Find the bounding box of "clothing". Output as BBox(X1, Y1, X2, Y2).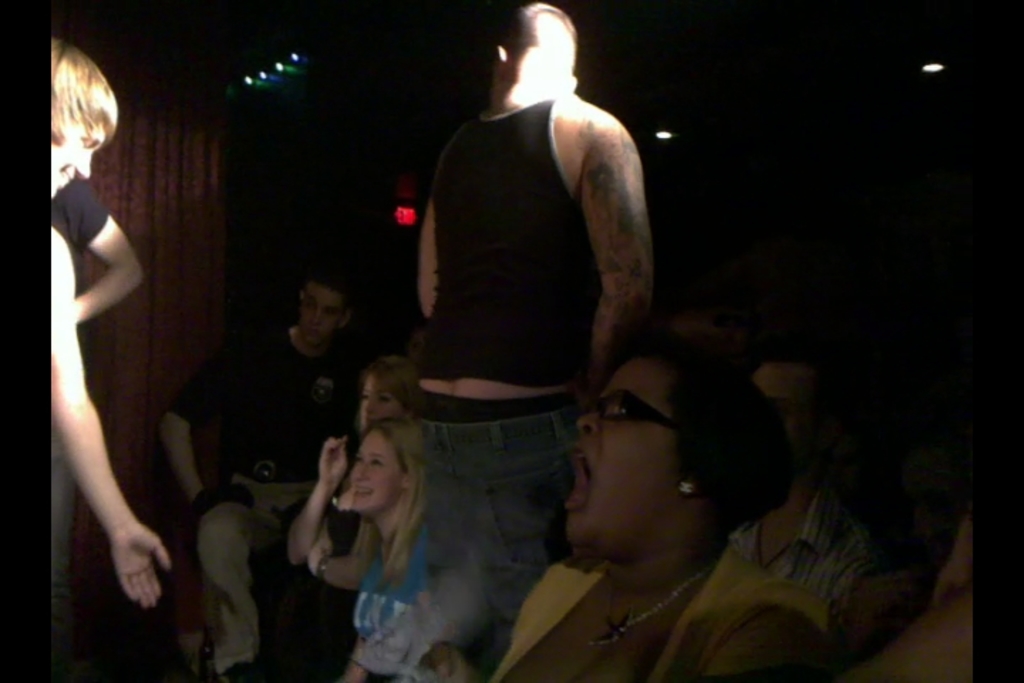
BBox(387, 70, 668, 458).
